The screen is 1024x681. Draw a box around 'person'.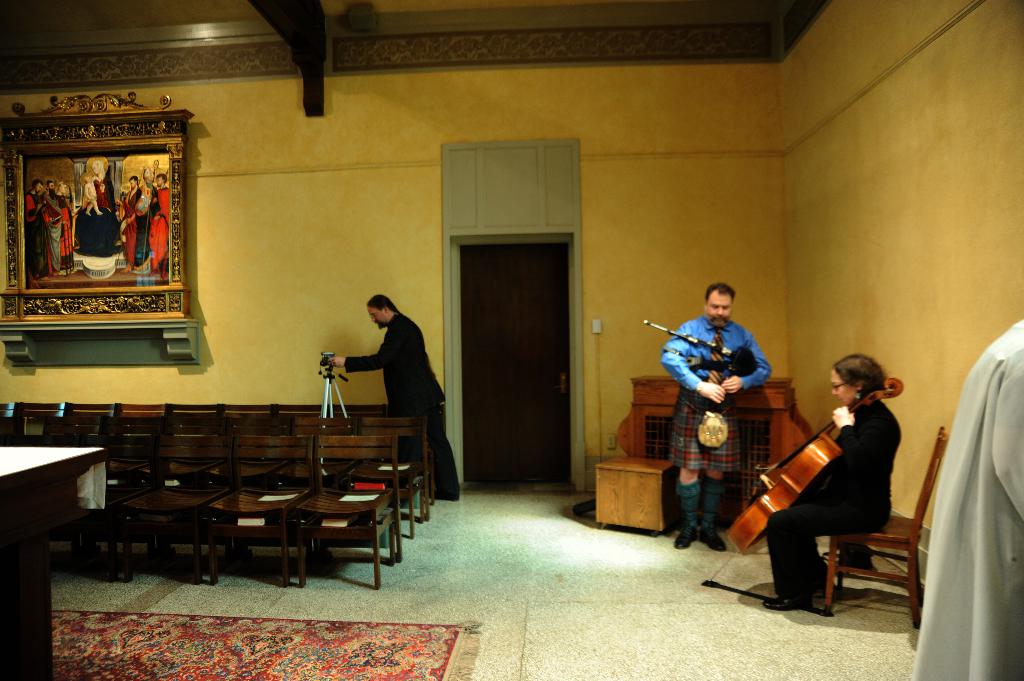
<region>77, 152, 126, 268</region>.
